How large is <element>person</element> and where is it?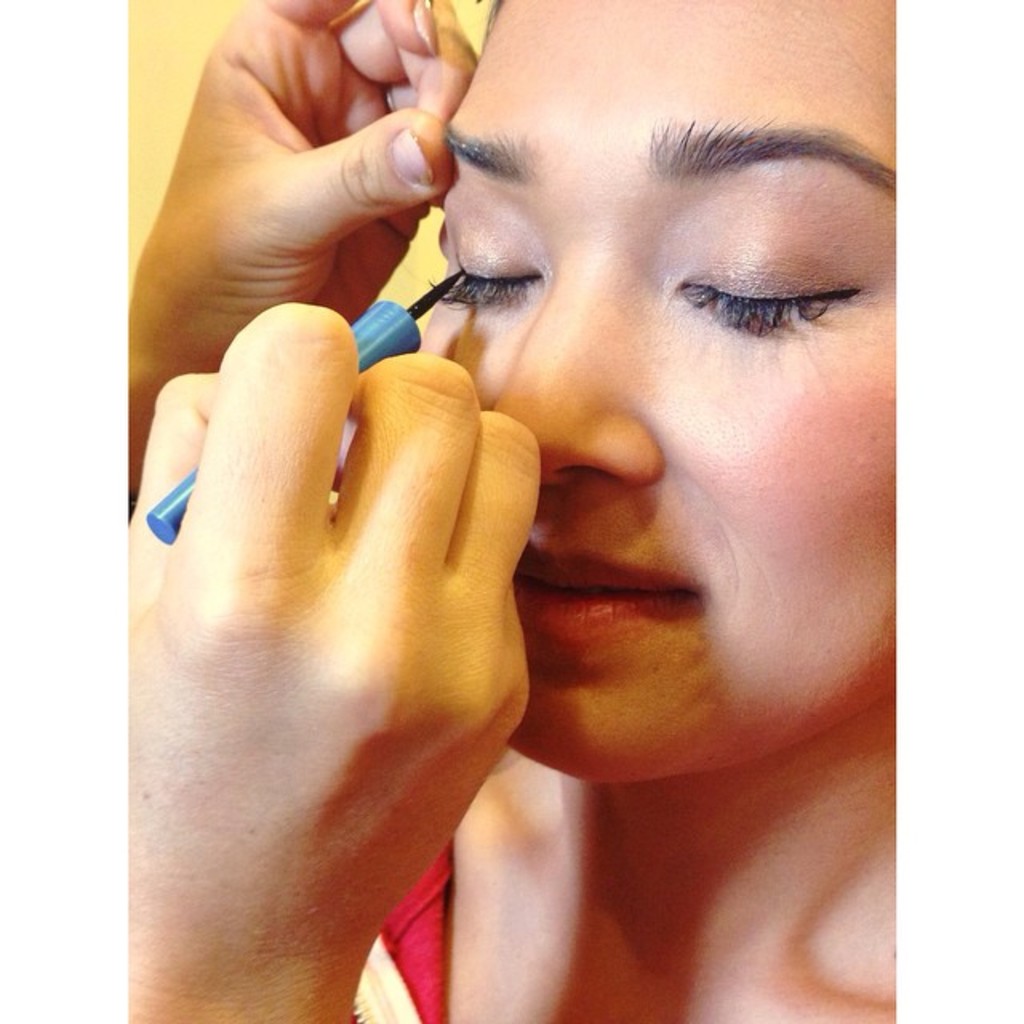
Bounding box: rect(336, 0, 896, 1022).
